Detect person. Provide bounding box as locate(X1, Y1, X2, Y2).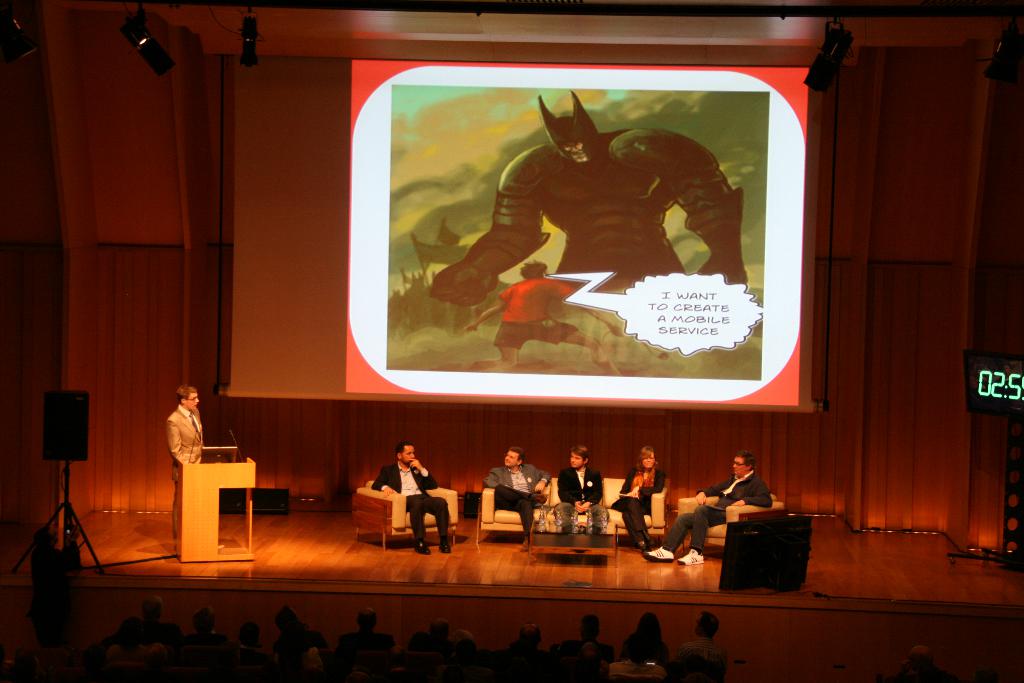
locate(559, 439, 607, 539).
